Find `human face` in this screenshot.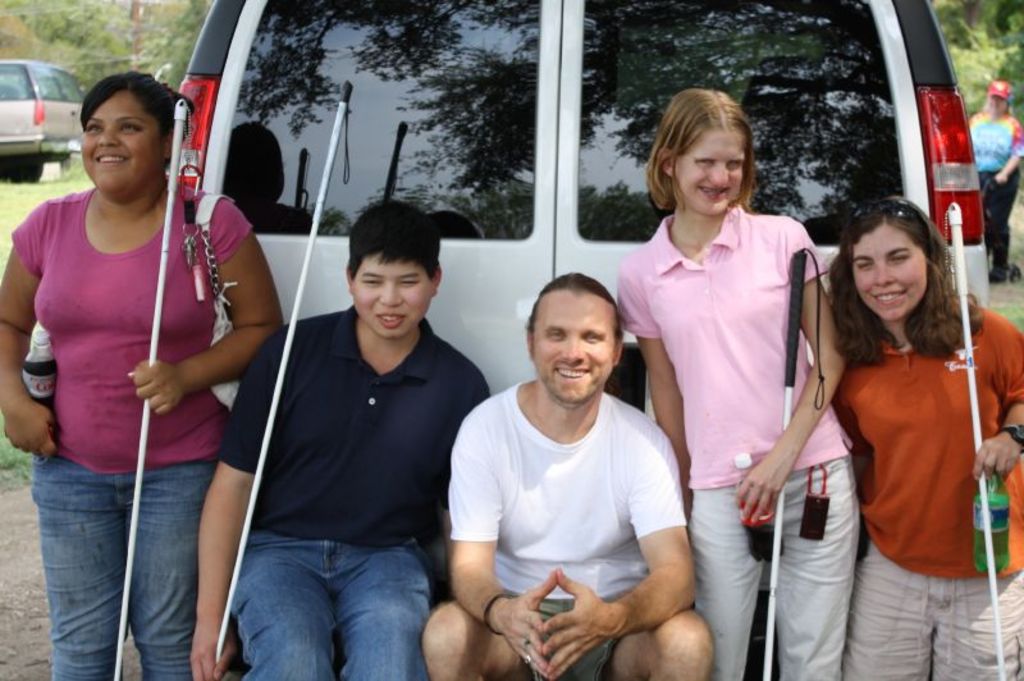
The bounding box for `human face` is [left=78, top=101, right=161, bottom=197].
